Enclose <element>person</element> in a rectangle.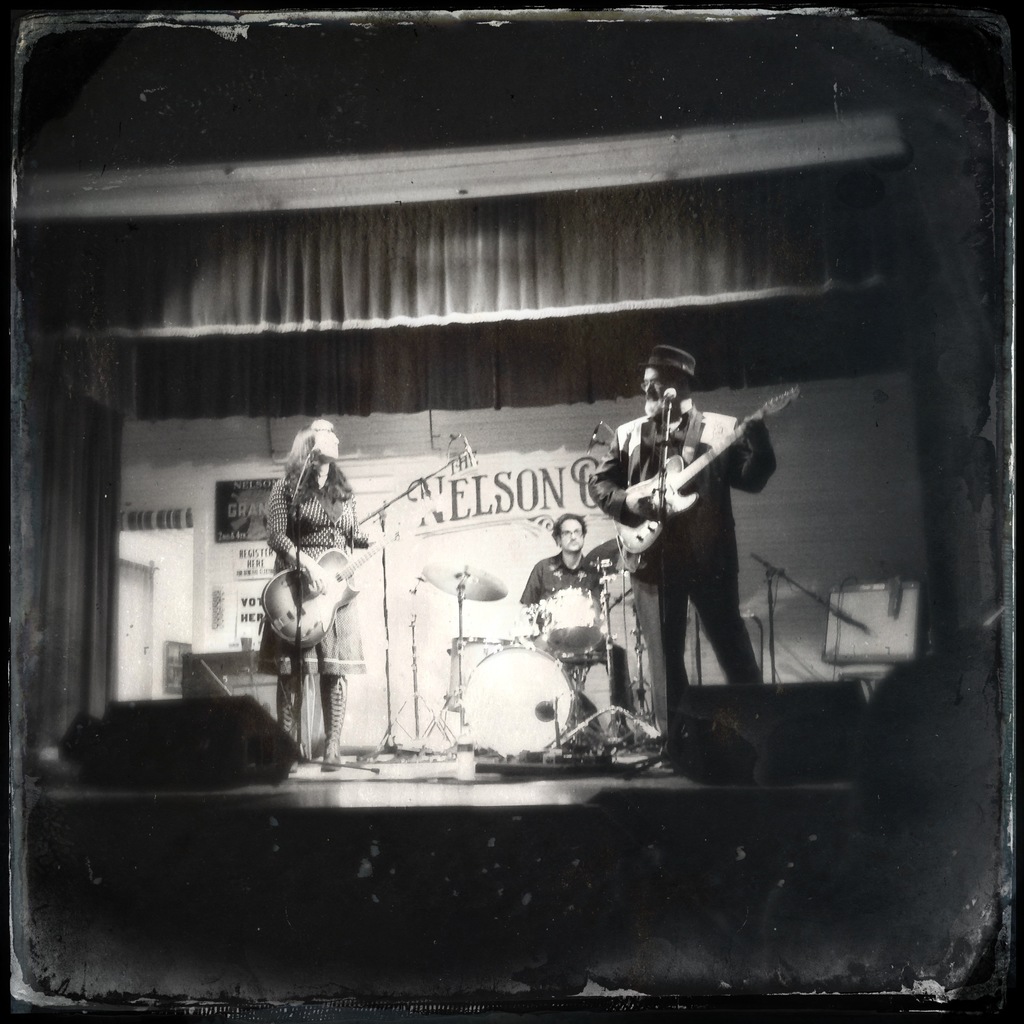
pyautogui.locateOnScreen(263, 419, 403, 776).
